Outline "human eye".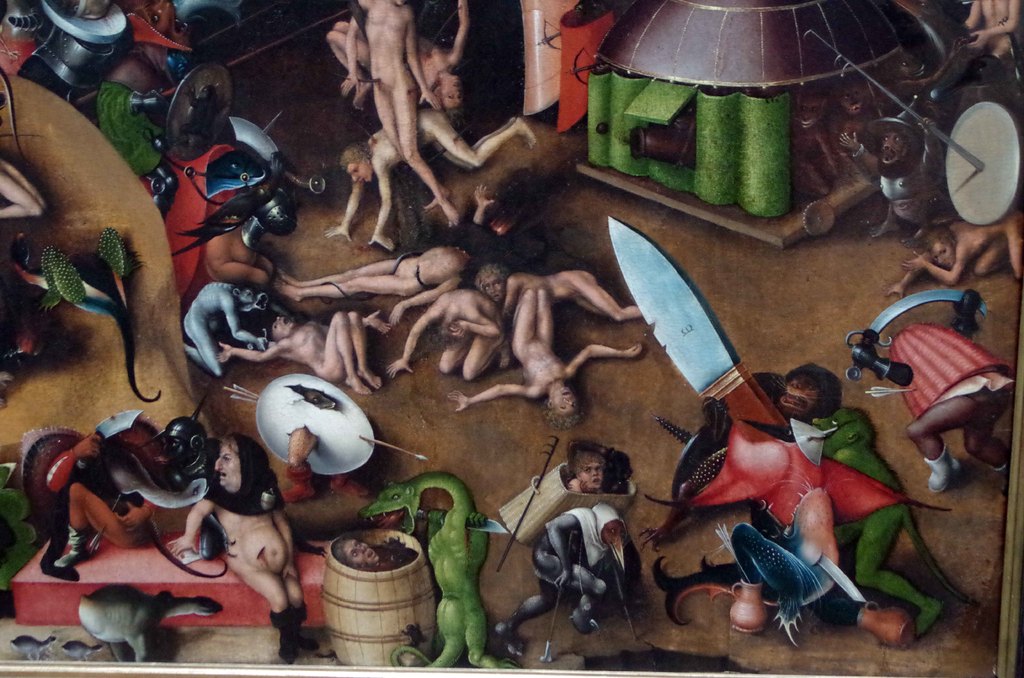
Outline: x1=273 y1=322 x2=278 y2=331.
